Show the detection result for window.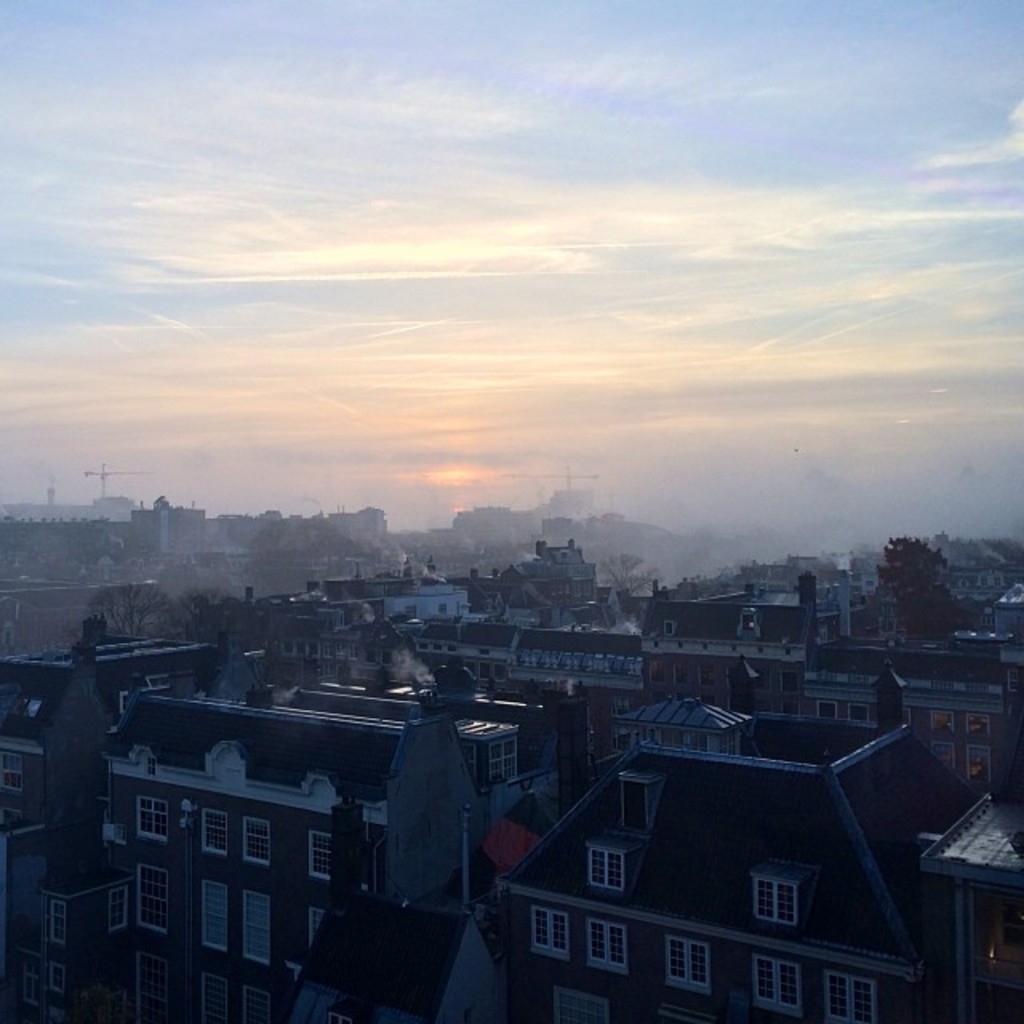
x1=133 y1=794 x2=163 y2=830.
